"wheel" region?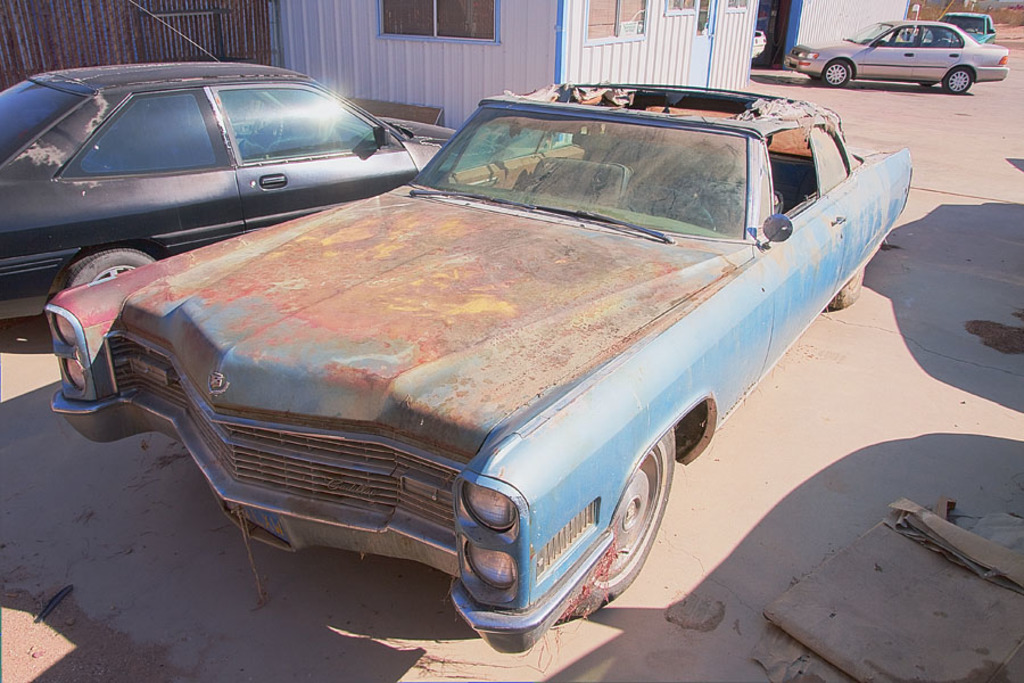
x1=585, y1=420, x2=689, y2=610
